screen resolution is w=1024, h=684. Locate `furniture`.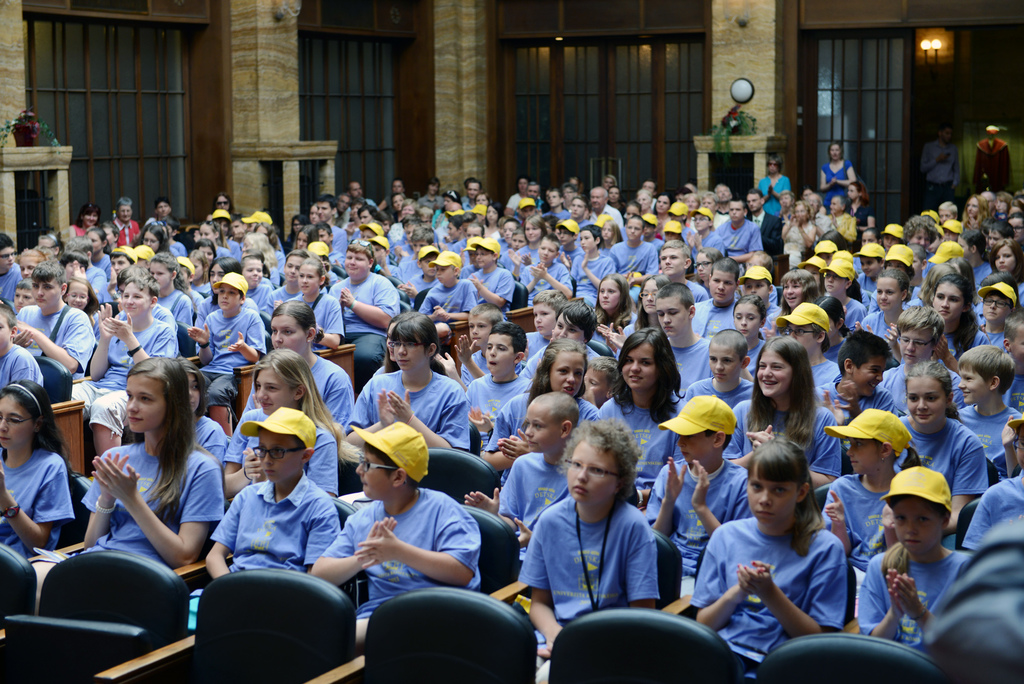
crop(956, 496, 977, 550).
